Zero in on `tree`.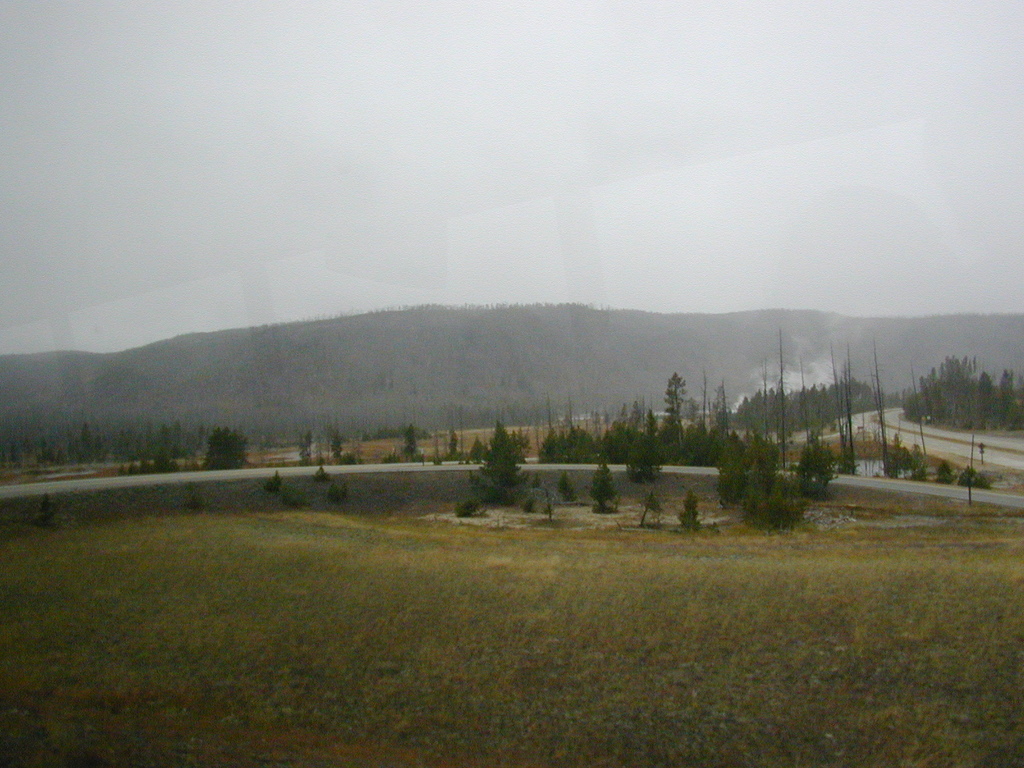
Zeroed in: (630, 410, 666, 490).
